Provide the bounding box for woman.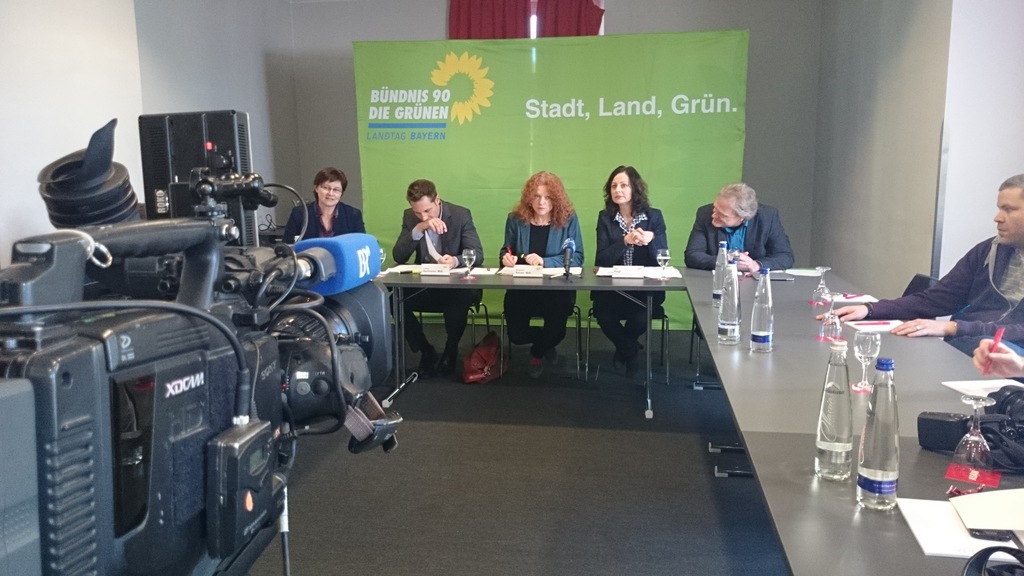
left=279, top=166, right=369, bottom=243.
